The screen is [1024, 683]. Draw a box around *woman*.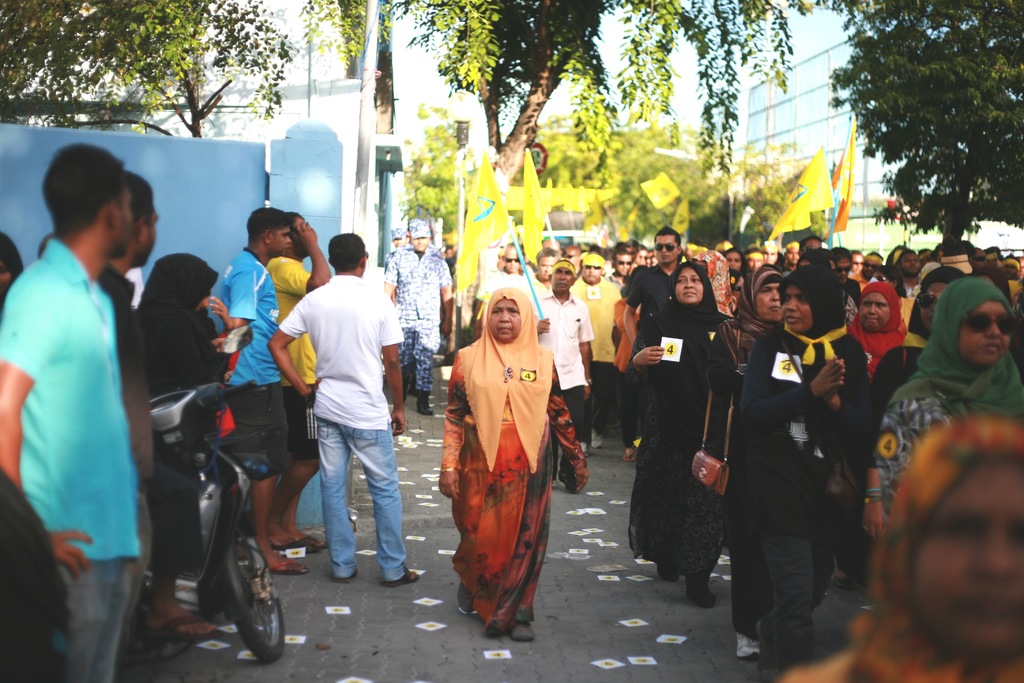
left=0, top=226, right=29, bottom=308.
